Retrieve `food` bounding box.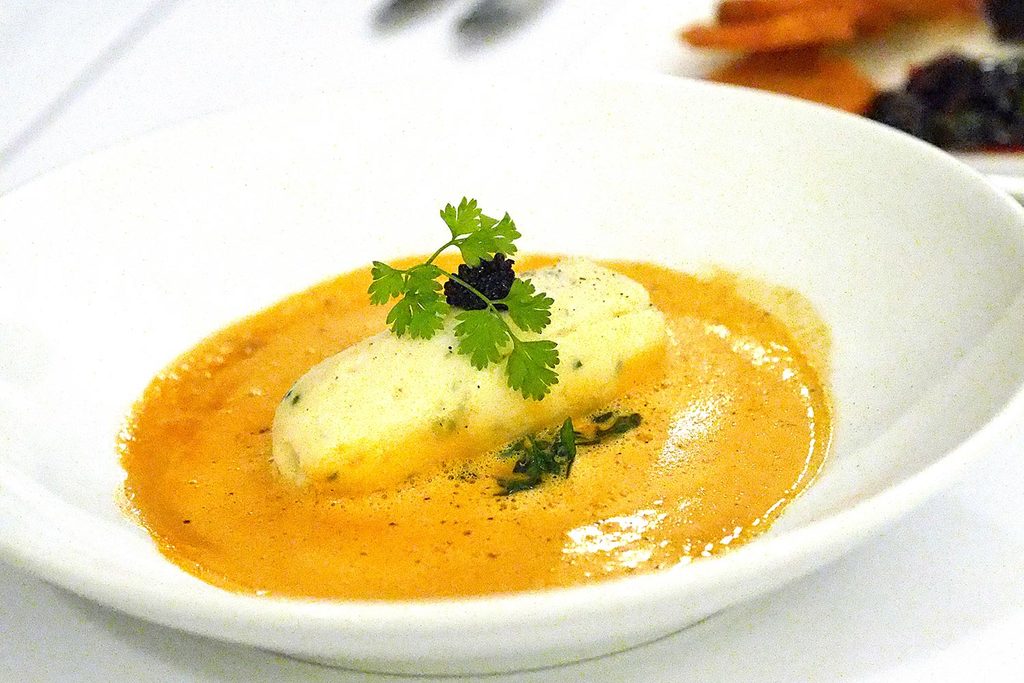
Bounding box: 128,186,808,621.
